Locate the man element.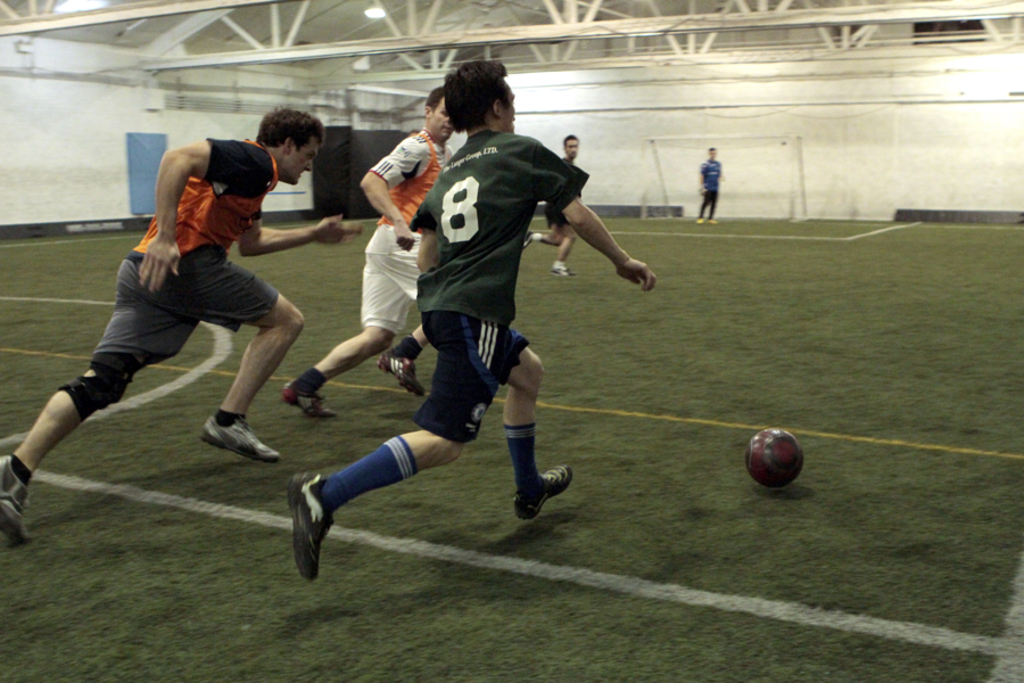
Element bbox: {"x1": 692, "y1": 145, "x2": 722, "y2": 224}.
